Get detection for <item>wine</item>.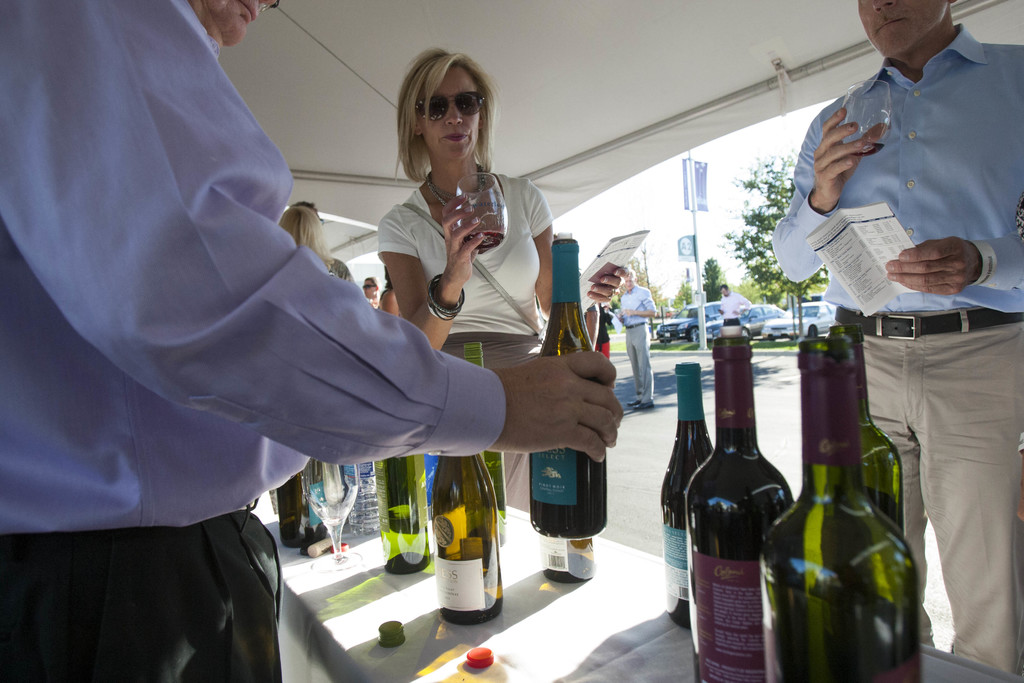
Detection: select_region(277, 472, 328, 547).
